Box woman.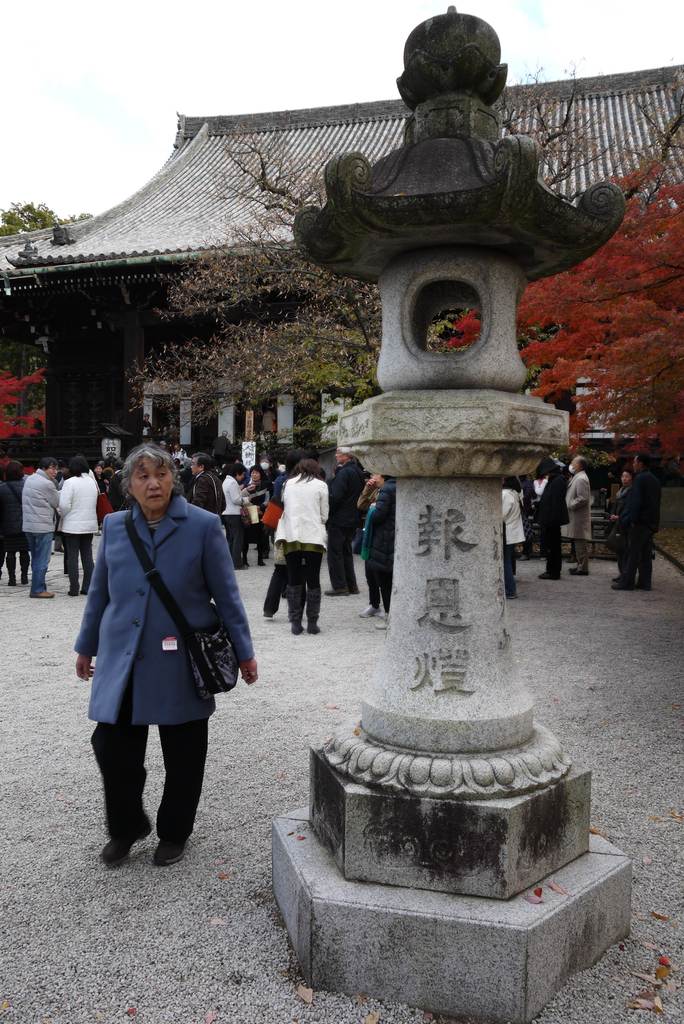
<bbox>0, 467, 28, 585</bbox>.
